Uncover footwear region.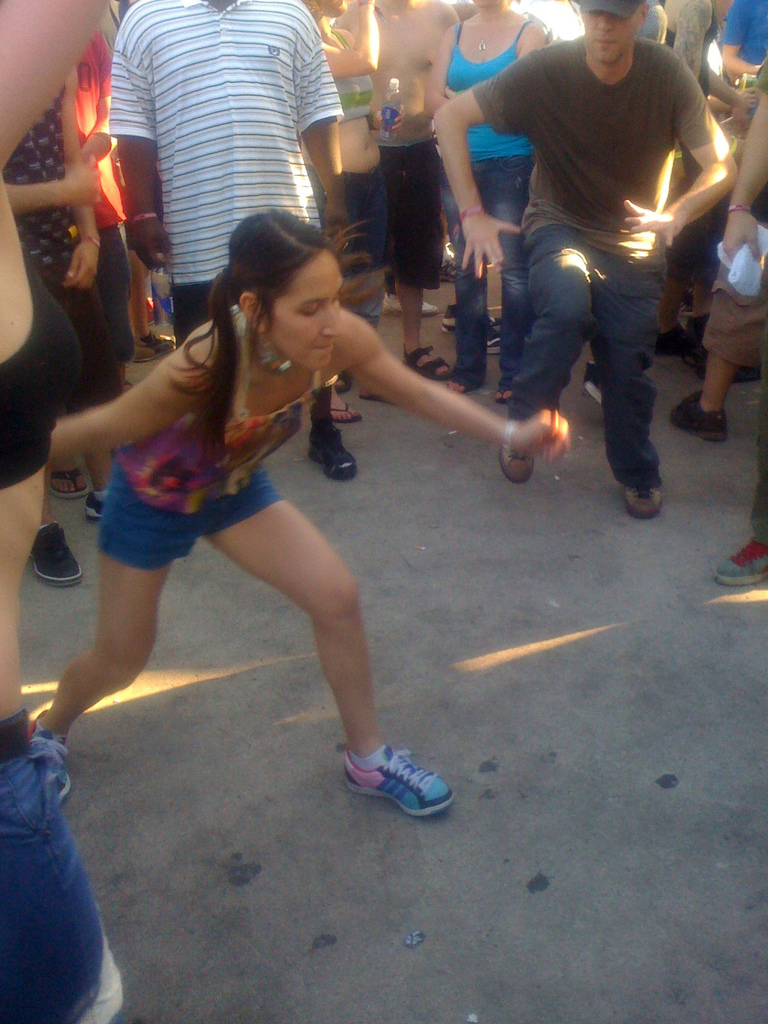
Uncovered: select_region(136, 344, 150, 365).
